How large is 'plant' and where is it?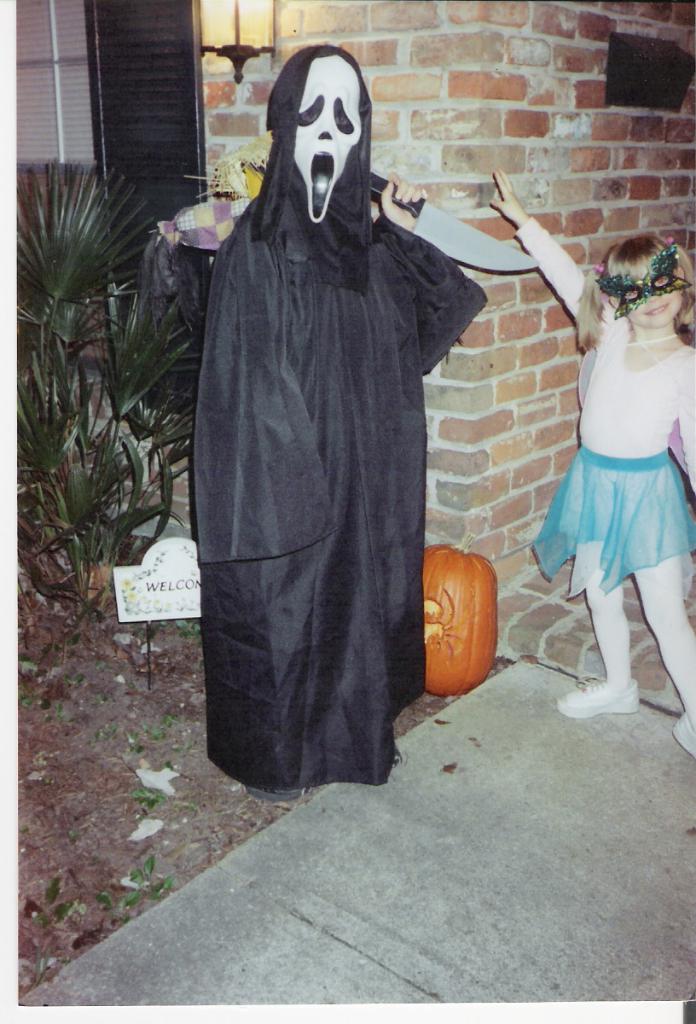
Bounding box: [9, 130, 218, 687].
